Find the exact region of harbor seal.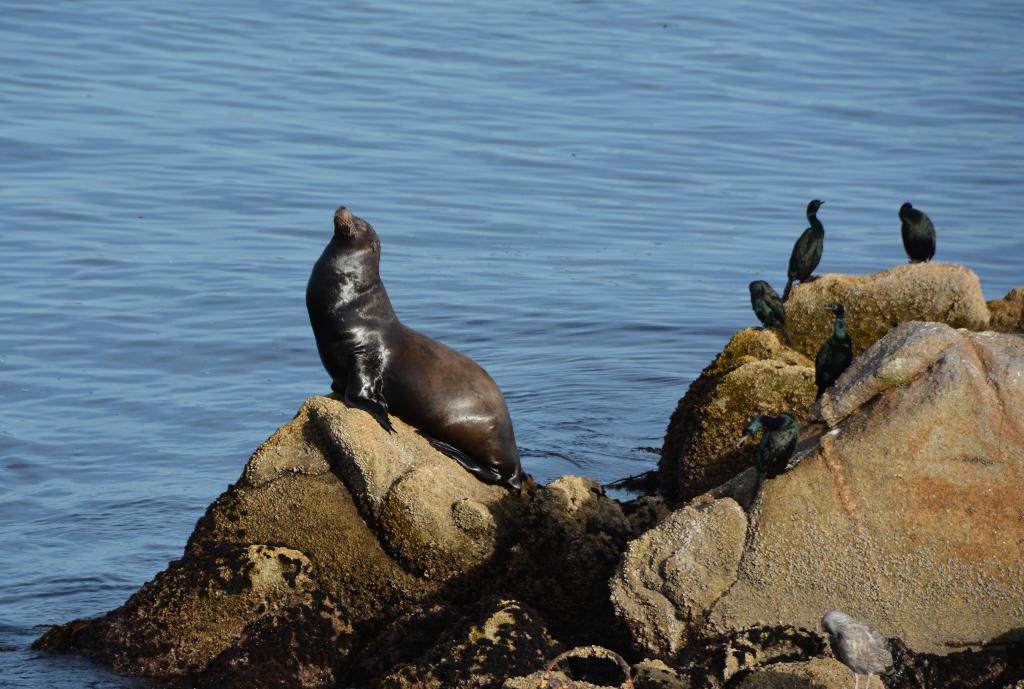
Exact region: 307:202:517:473.
